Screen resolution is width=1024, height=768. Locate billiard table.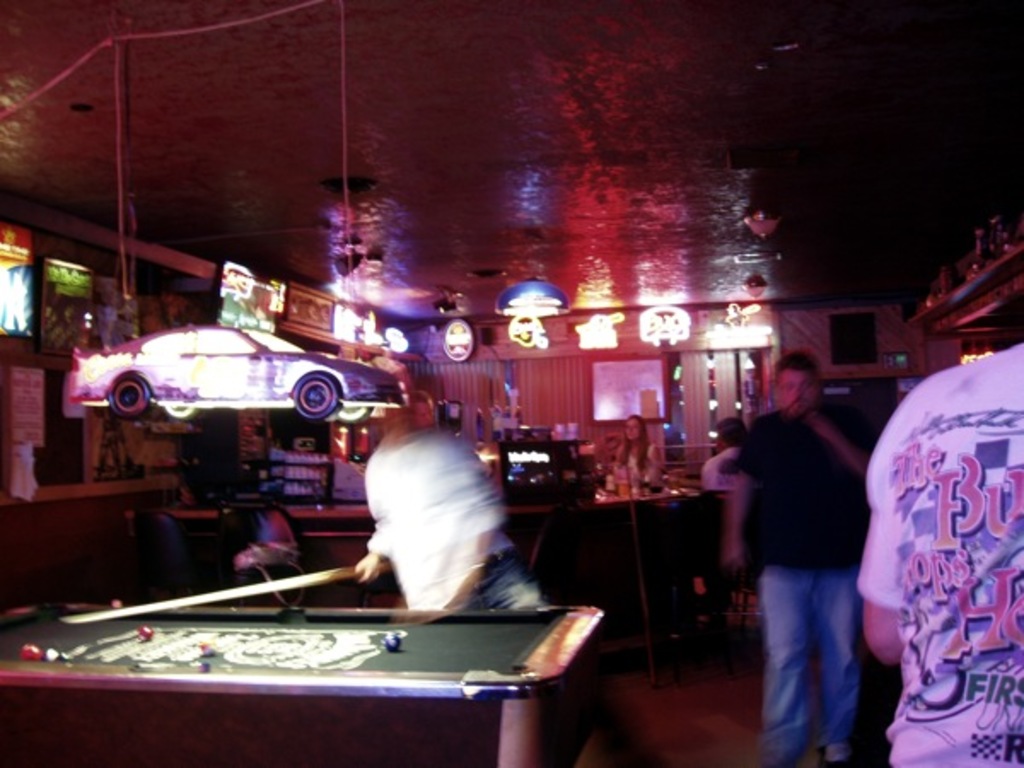
<box>0,596,609,766</box>.
